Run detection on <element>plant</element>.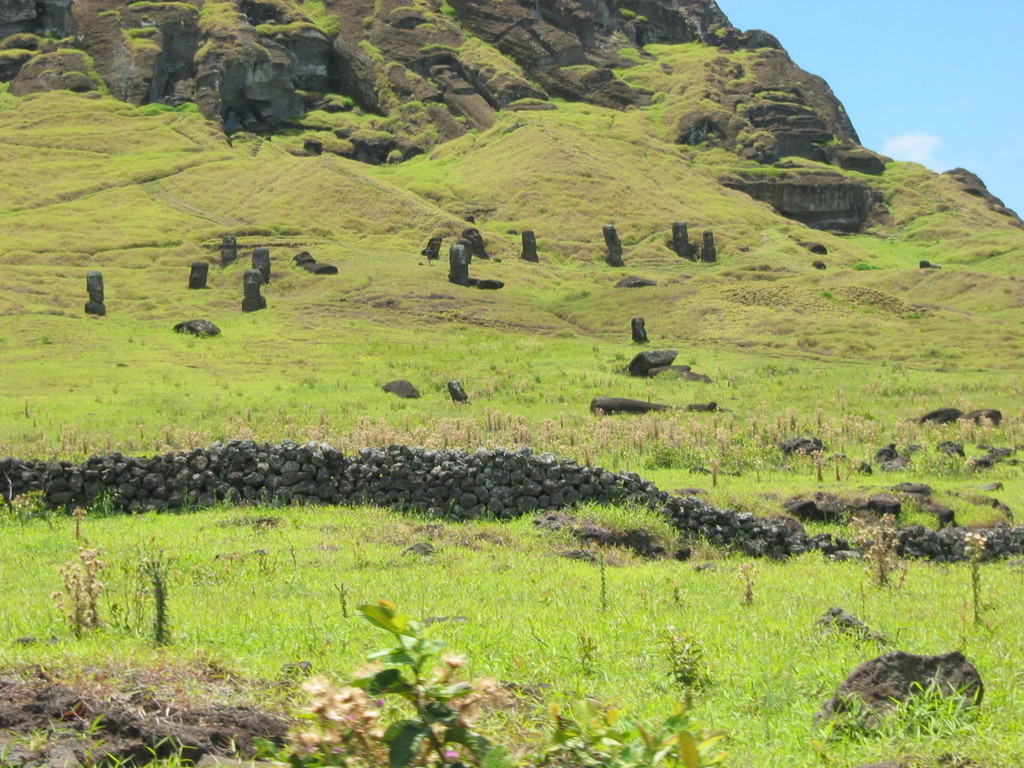
Result: bbox=[360, 580, 500, 767].
